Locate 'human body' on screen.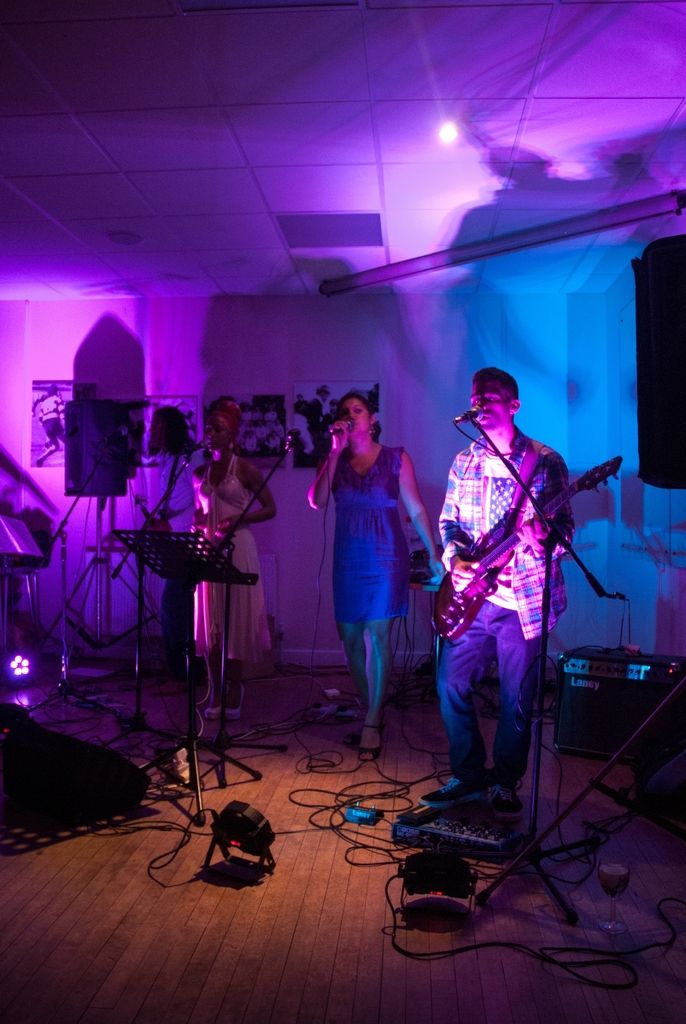
On screen at x1=187 y1=452 x2=275 y2=721.
